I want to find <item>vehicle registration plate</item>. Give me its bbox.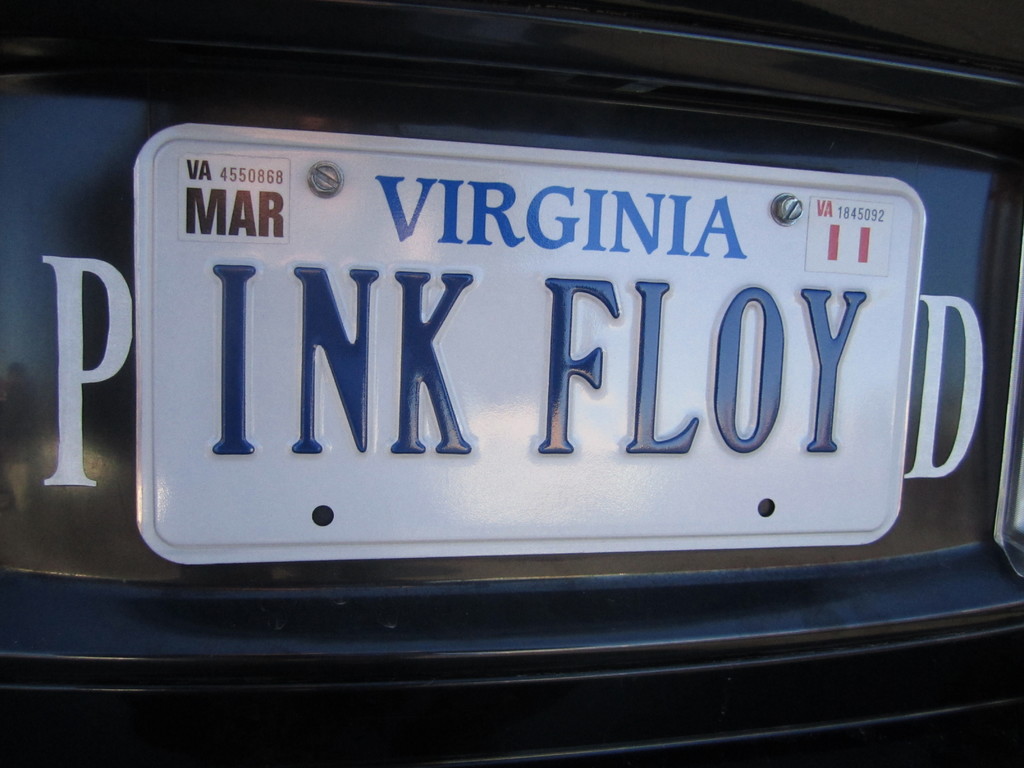
<box>132,118,929,566</box>.
